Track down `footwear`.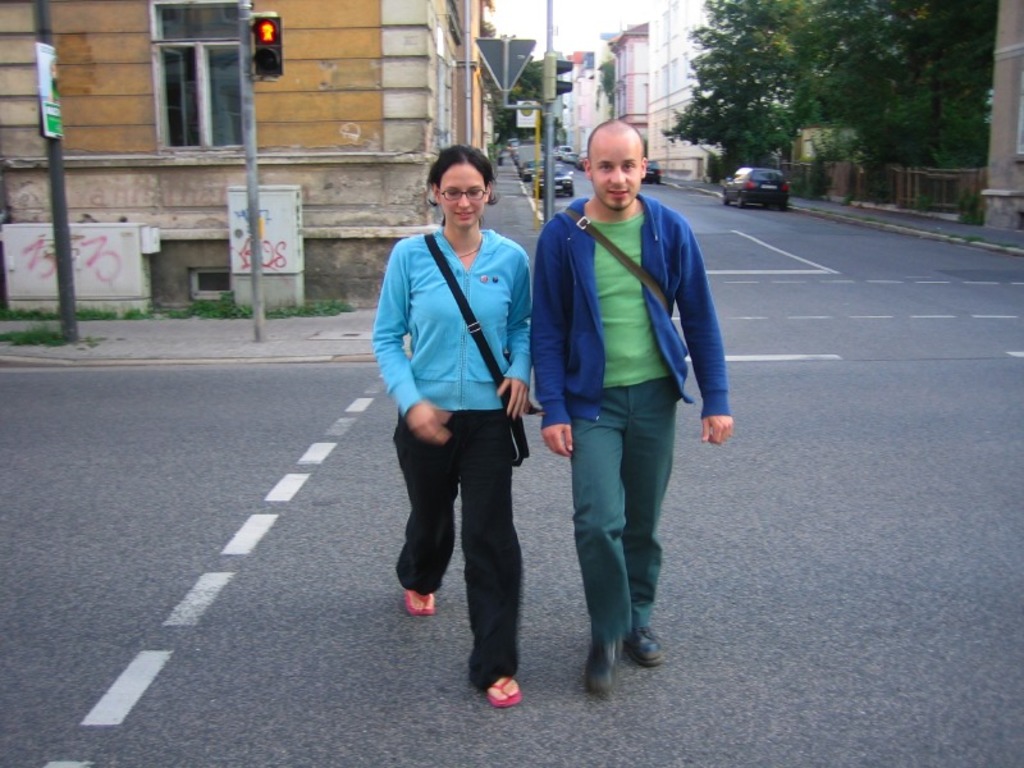
Tracked to left=477, top=663, right=529, bottom=708.
